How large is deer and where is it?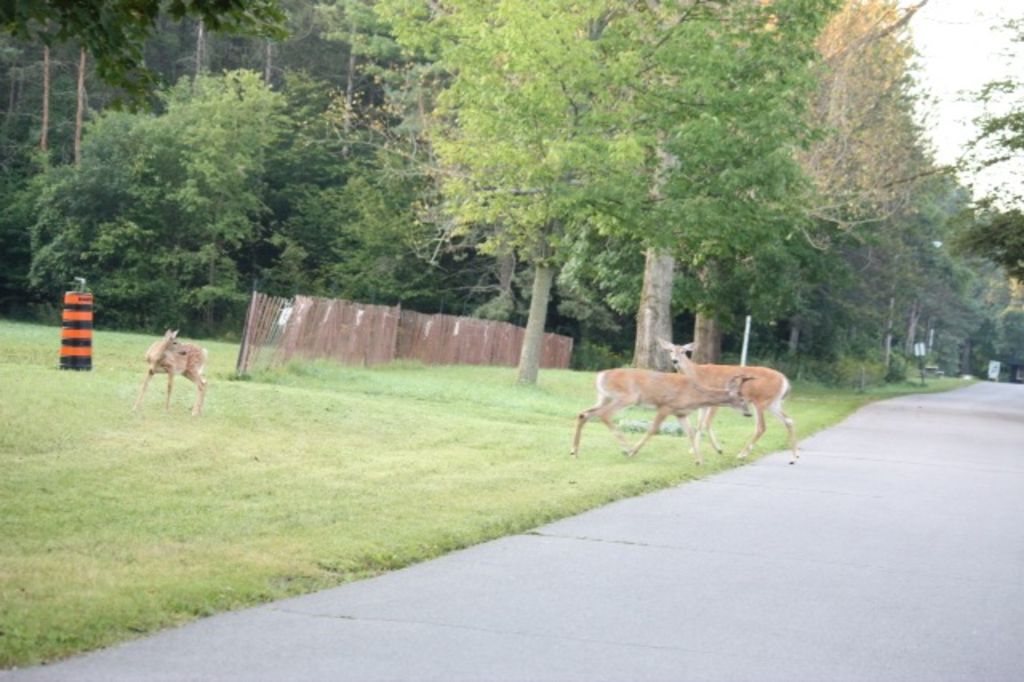
Bounding box: box(654, 336, 792, 471).
